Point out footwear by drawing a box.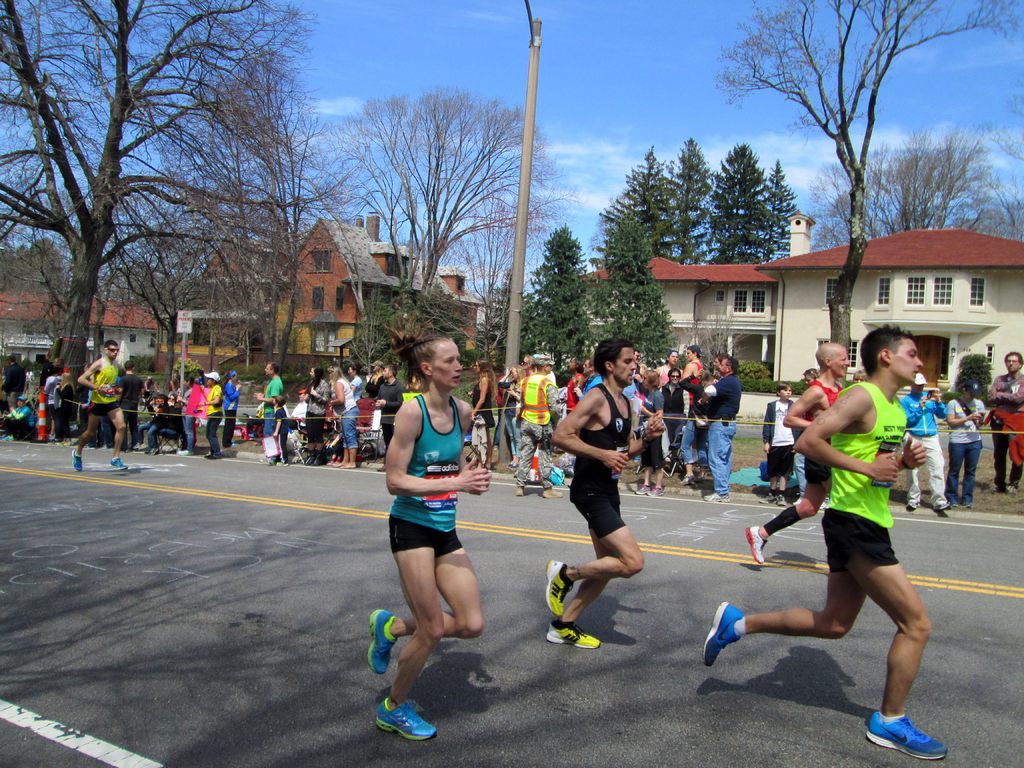
crop(701, 490, 733, 501).
